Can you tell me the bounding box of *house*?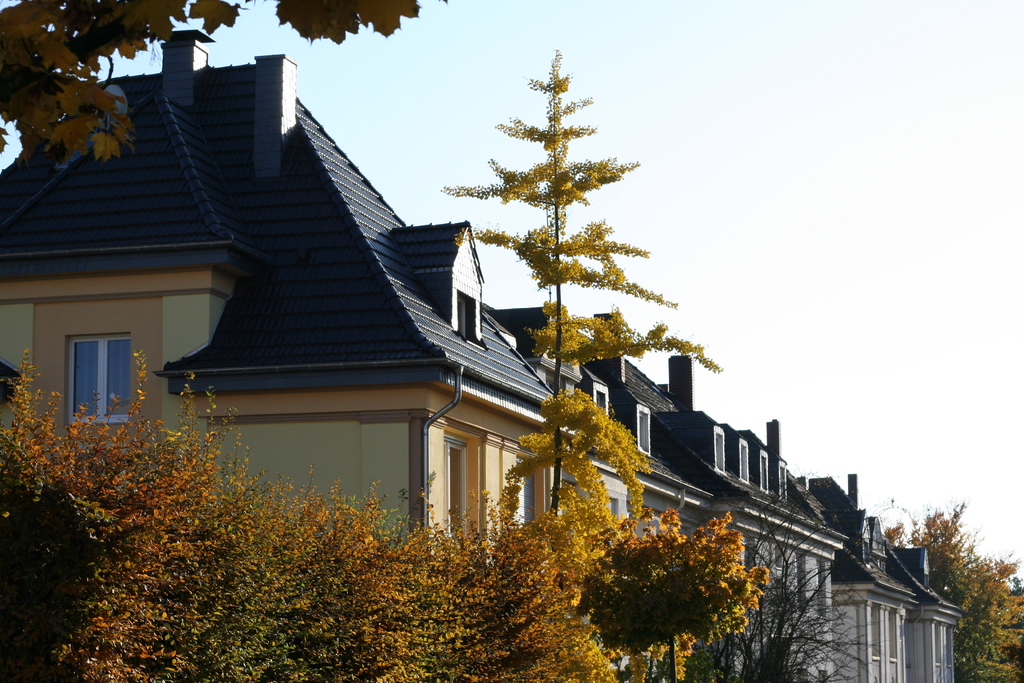
{"left": 908, "top": 562, "right": 972, "bottom": 682}.
